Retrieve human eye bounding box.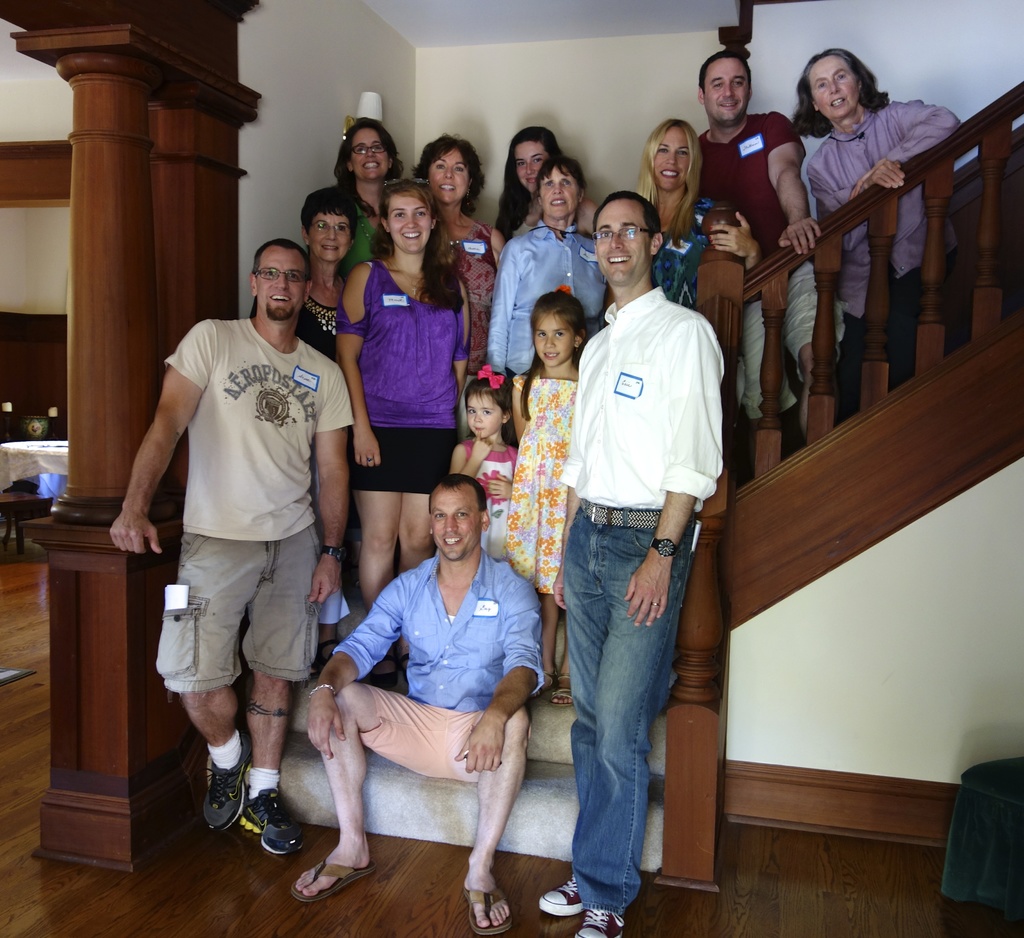
Bounding box: box(656, 141, 669, 157).
